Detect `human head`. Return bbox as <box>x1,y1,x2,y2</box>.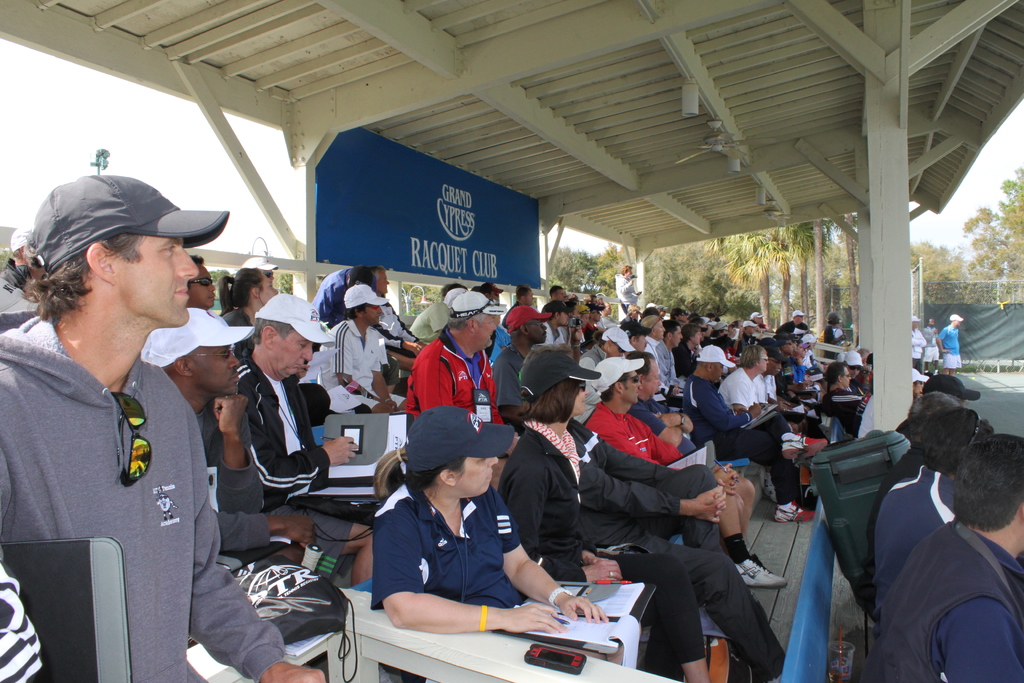
<box>549,285,568,302</box>.
